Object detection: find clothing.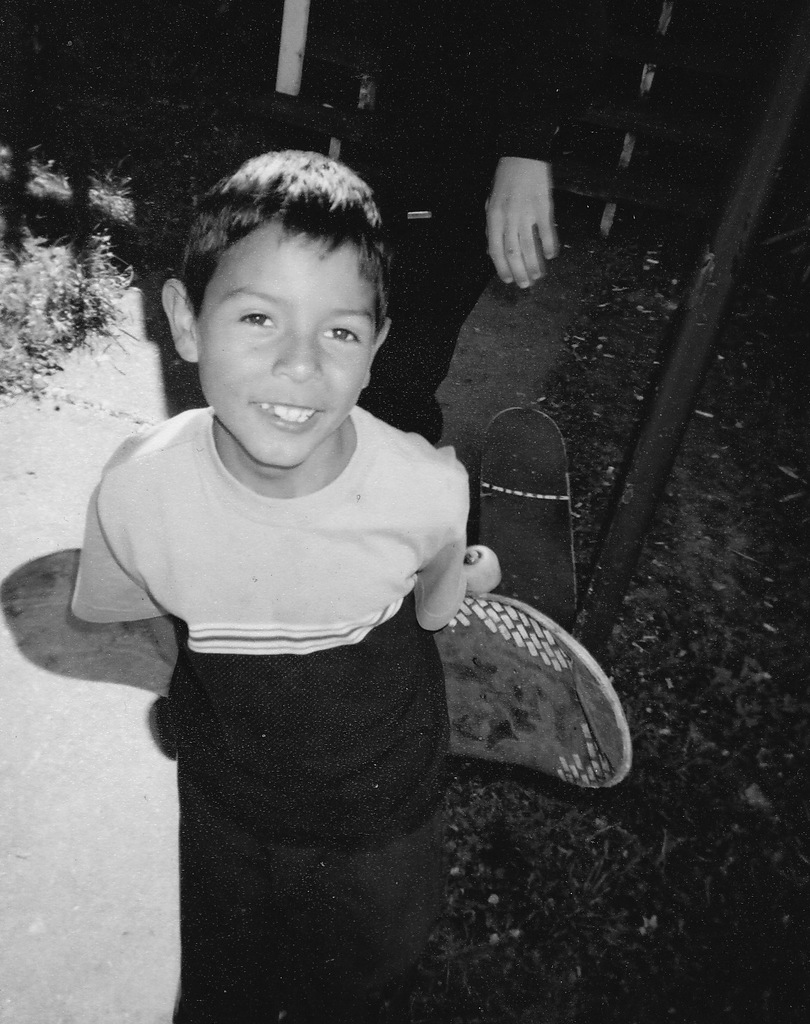
Rect(89, 361, 516, 951).
